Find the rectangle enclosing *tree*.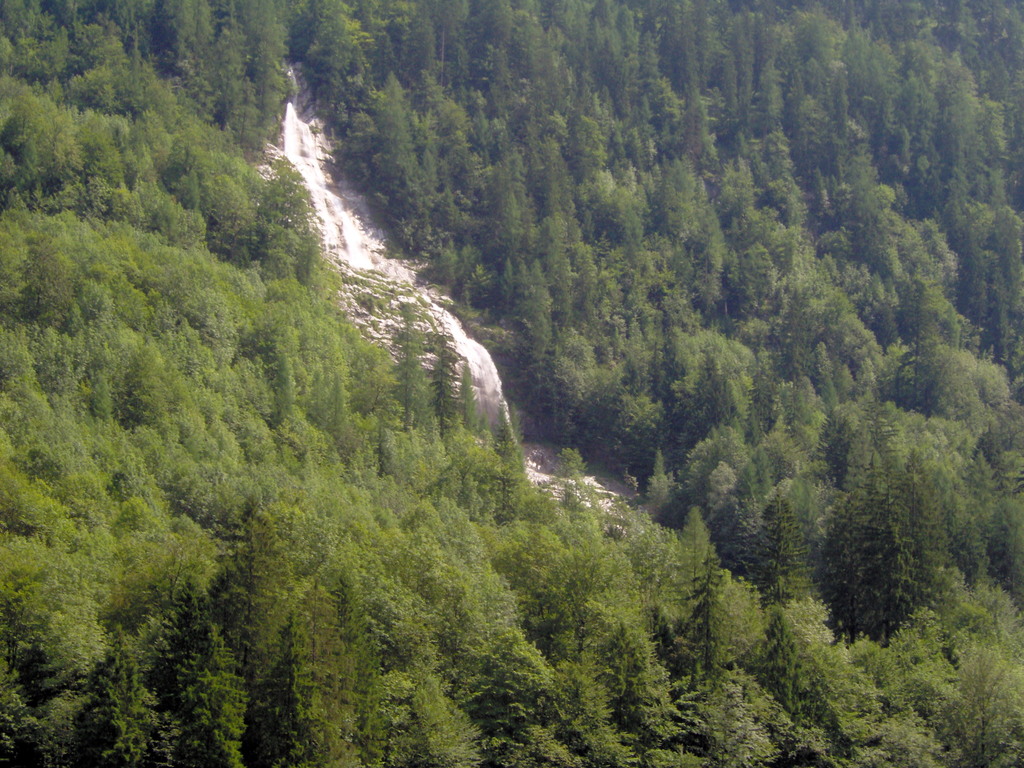
detection(671, 508, 723, 613).
